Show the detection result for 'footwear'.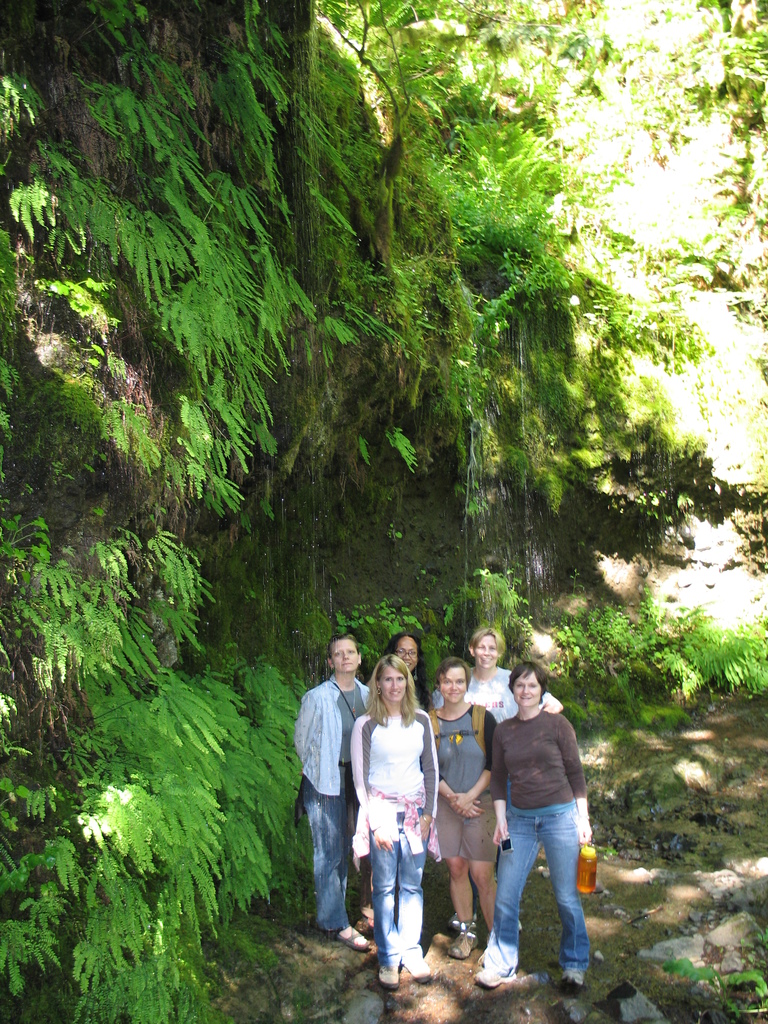
<bbox>335, 924, 366, 952</bbox>.
